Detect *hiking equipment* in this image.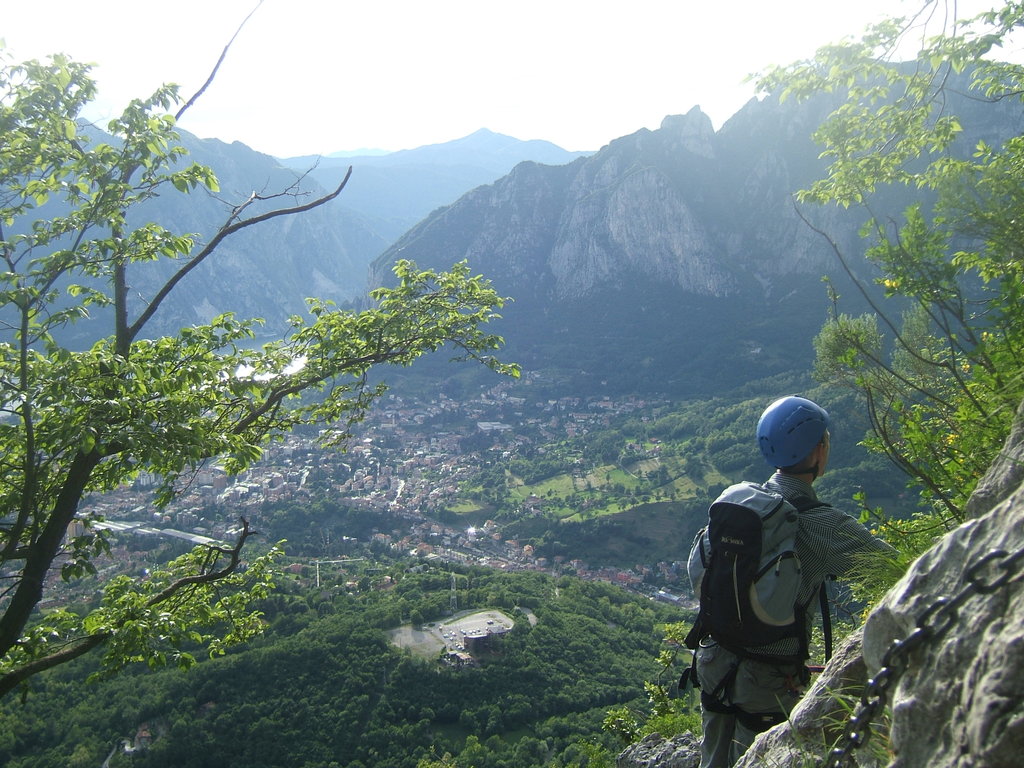
Detection: bbox=(686, 472, 836, 673).
